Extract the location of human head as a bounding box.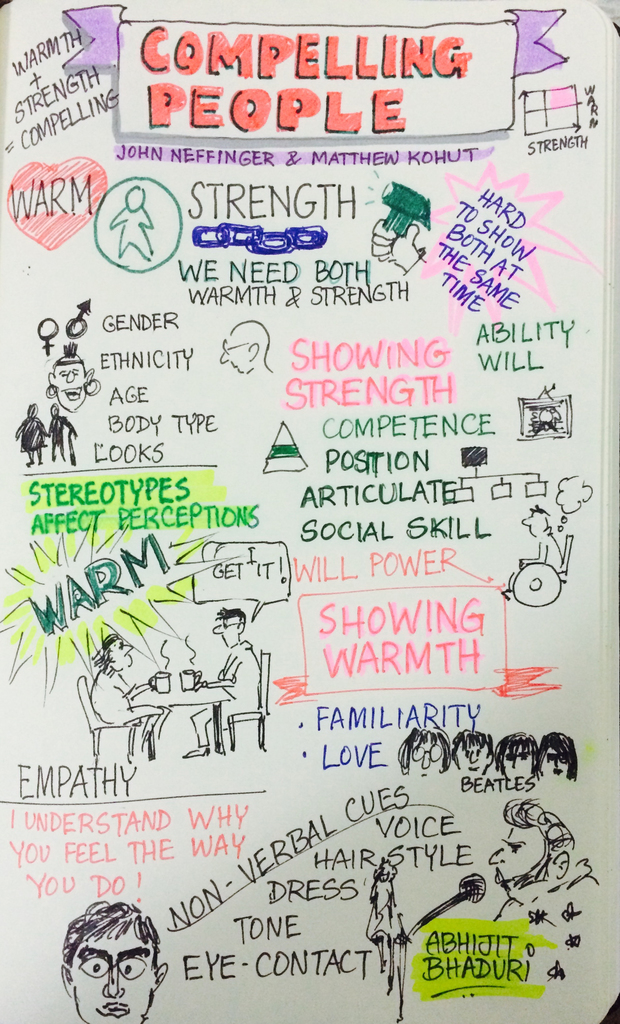
(488,797,579,899).
